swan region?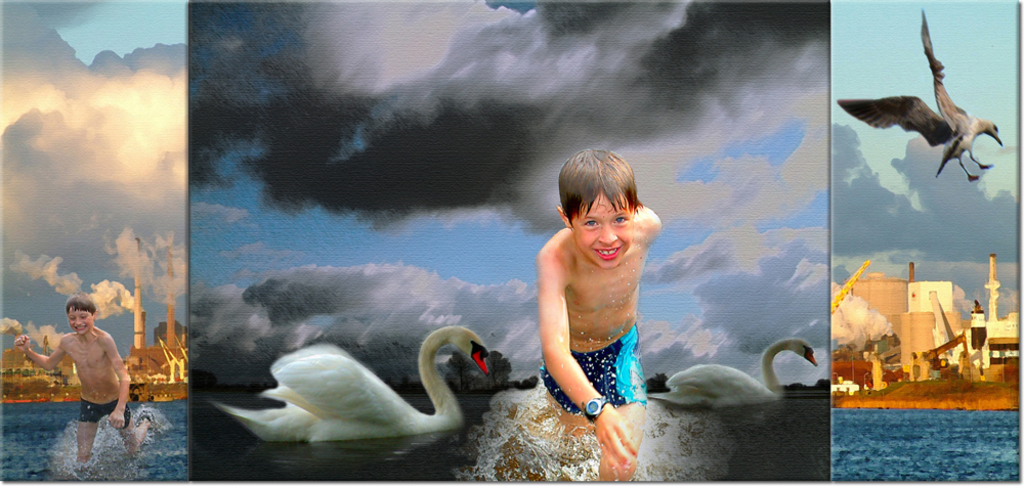
Rect(665, 333, 817, 399)
